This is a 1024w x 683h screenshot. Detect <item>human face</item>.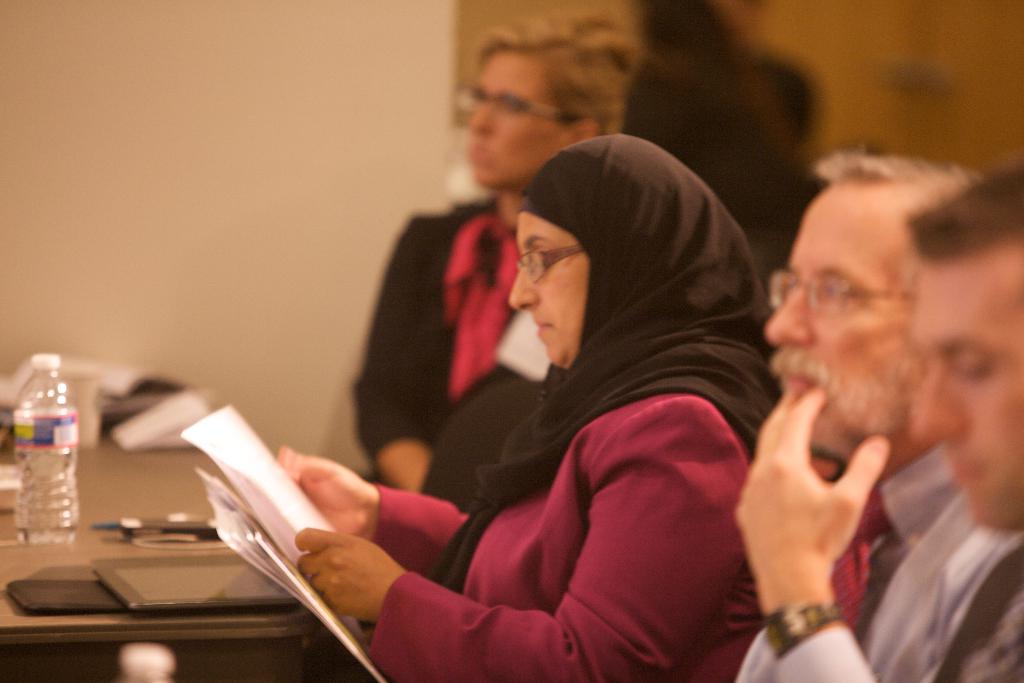
x1=765 y1=219 x2=900 y2=446.
